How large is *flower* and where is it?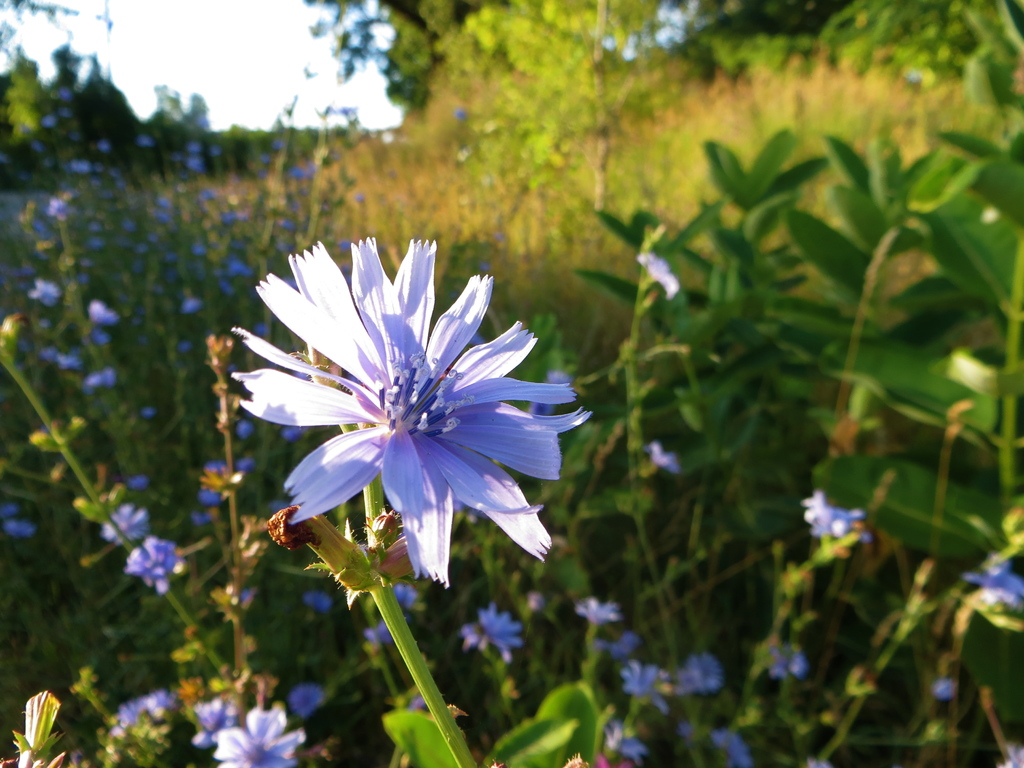
Bounding box: <box>124,536,186,585</box>.
